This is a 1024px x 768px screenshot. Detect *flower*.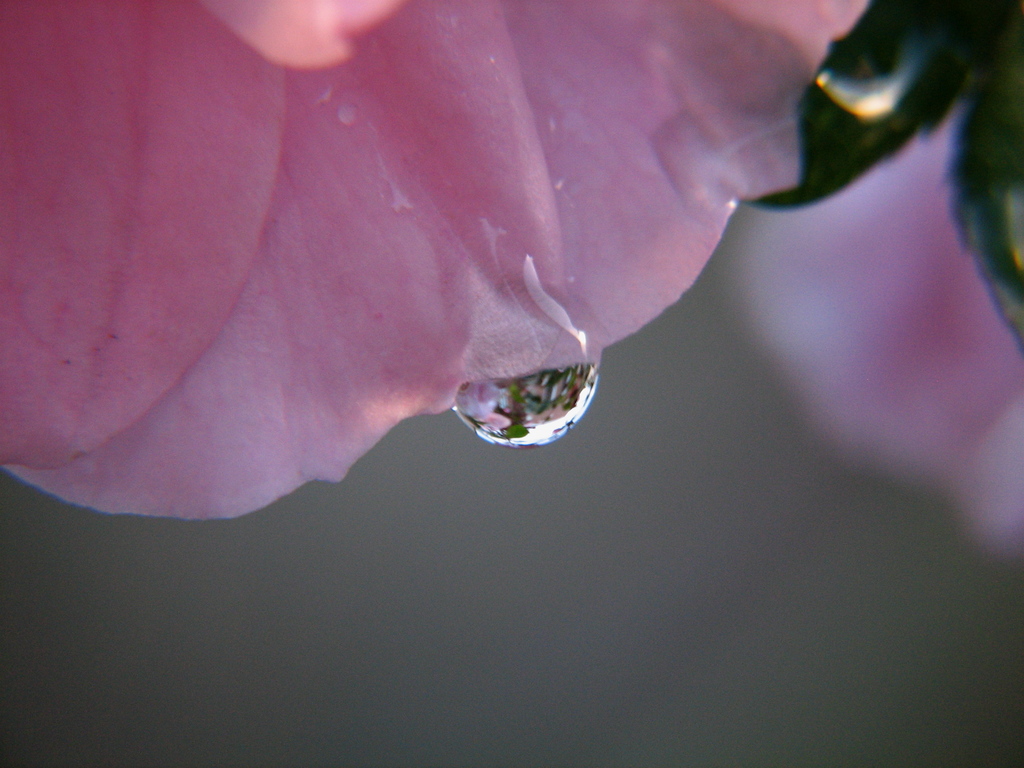
box=[743, 95, 1023, 550].
